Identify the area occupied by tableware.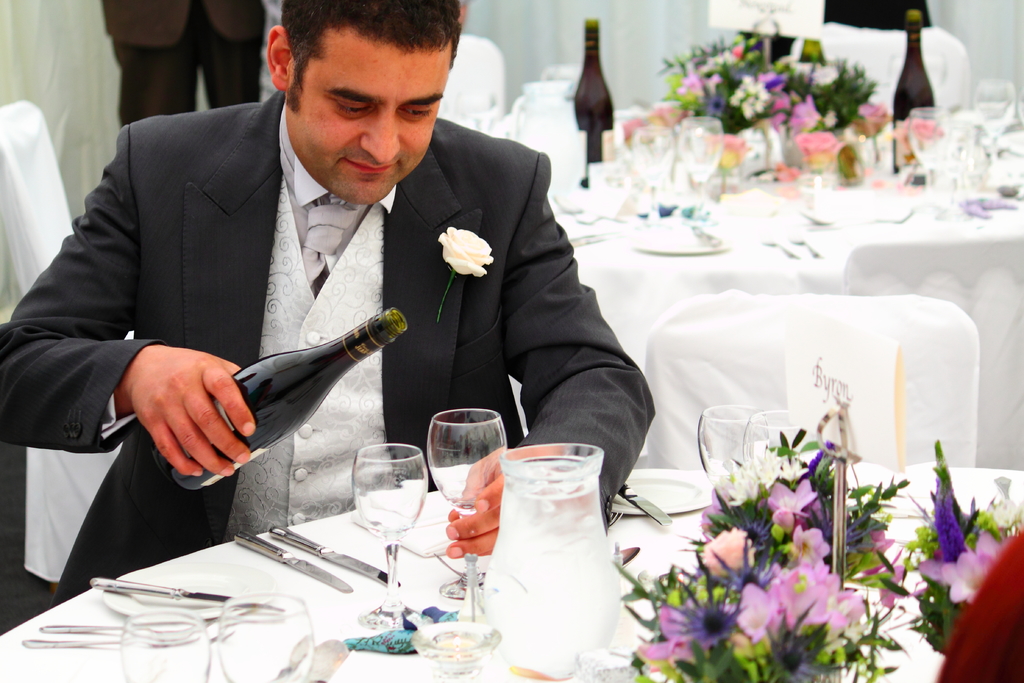
Area: select_region(762, 236, 798, 259).
